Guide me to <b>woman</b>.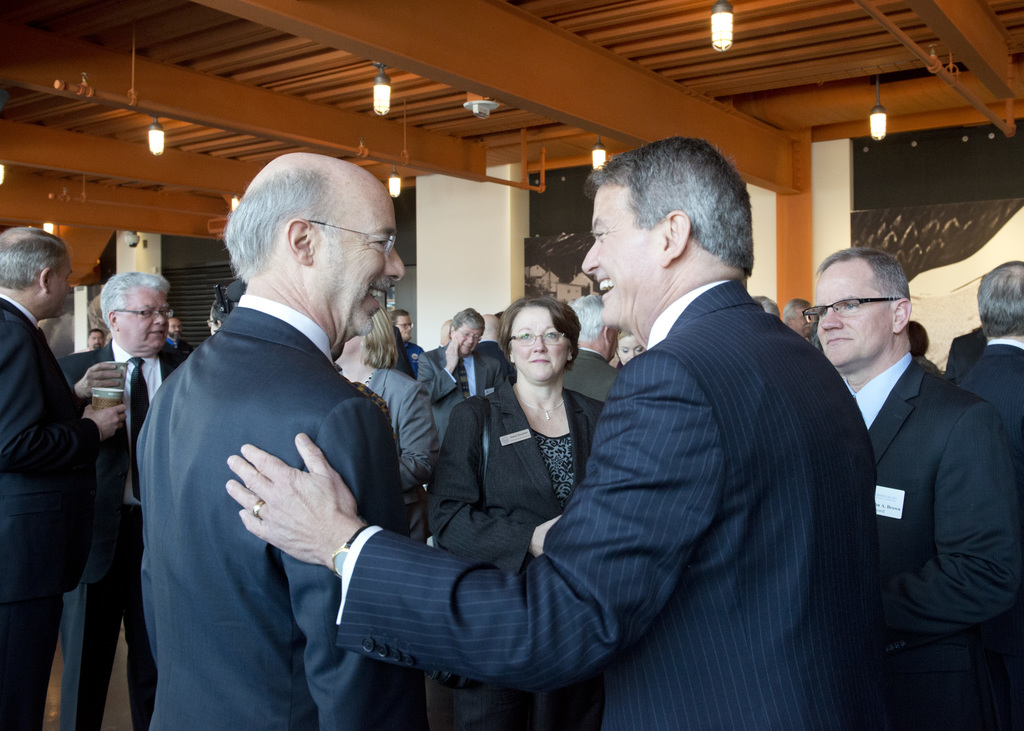
Guidance: {"left": 428, "top": 298, "right": 604, "bottom": 730}.
